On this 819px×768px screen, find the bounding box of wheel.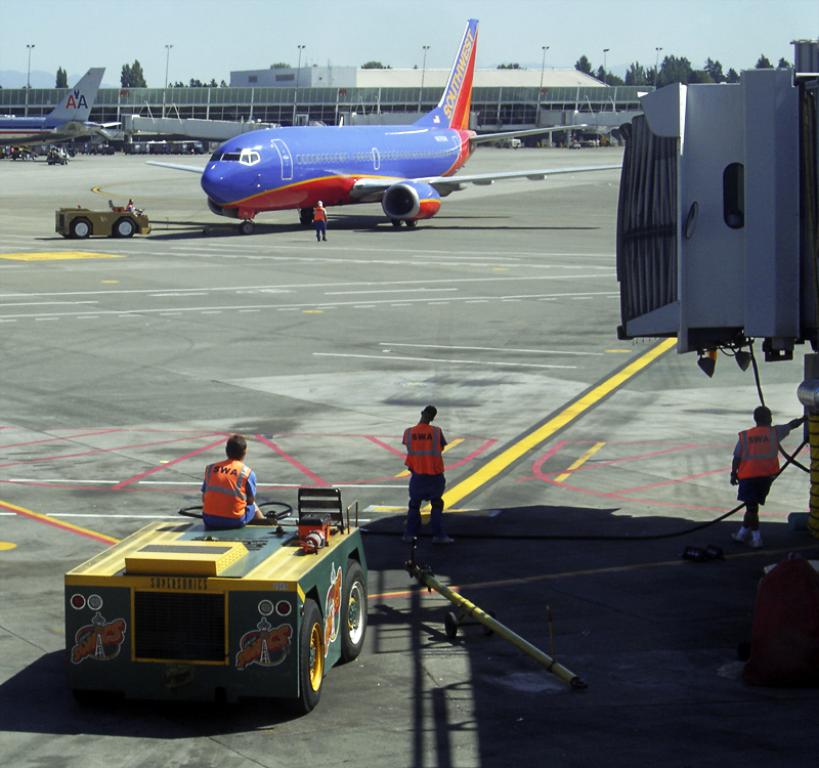
Bounding box: pyautogui.locateOnScreen(70, 218, 93, 238).
